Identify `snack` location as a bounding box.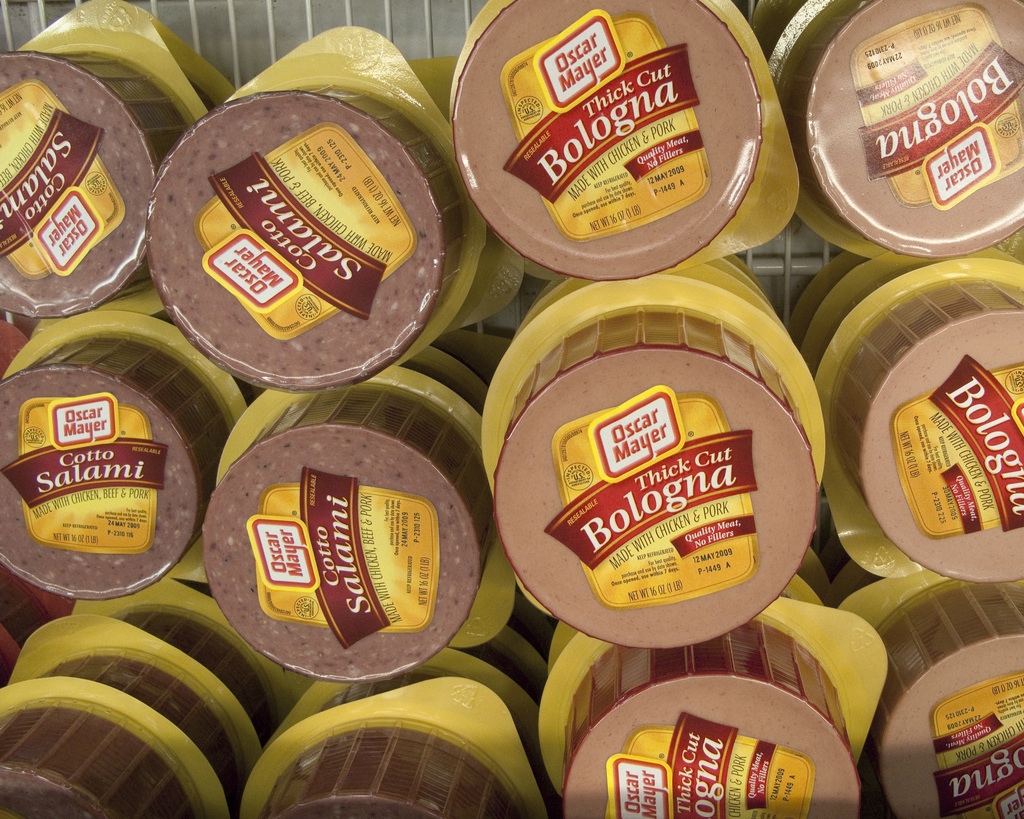
l=148, t=28, r=489, b=393.
